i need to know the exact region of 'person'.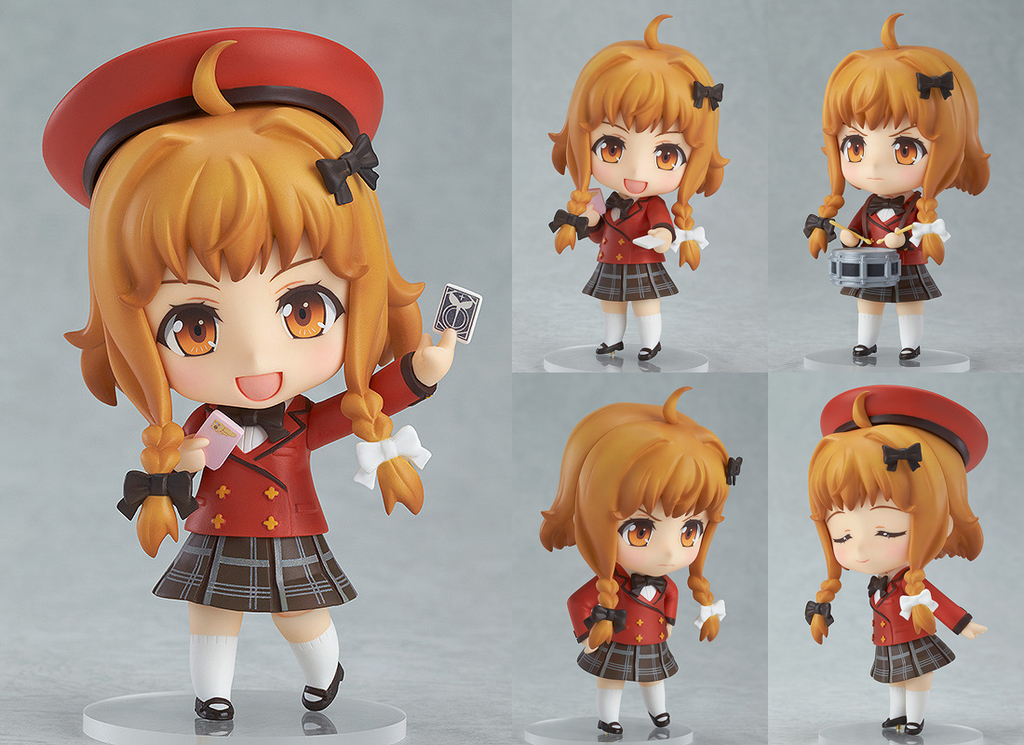
Region: left=38, top=40, right=455, bottom=740.
